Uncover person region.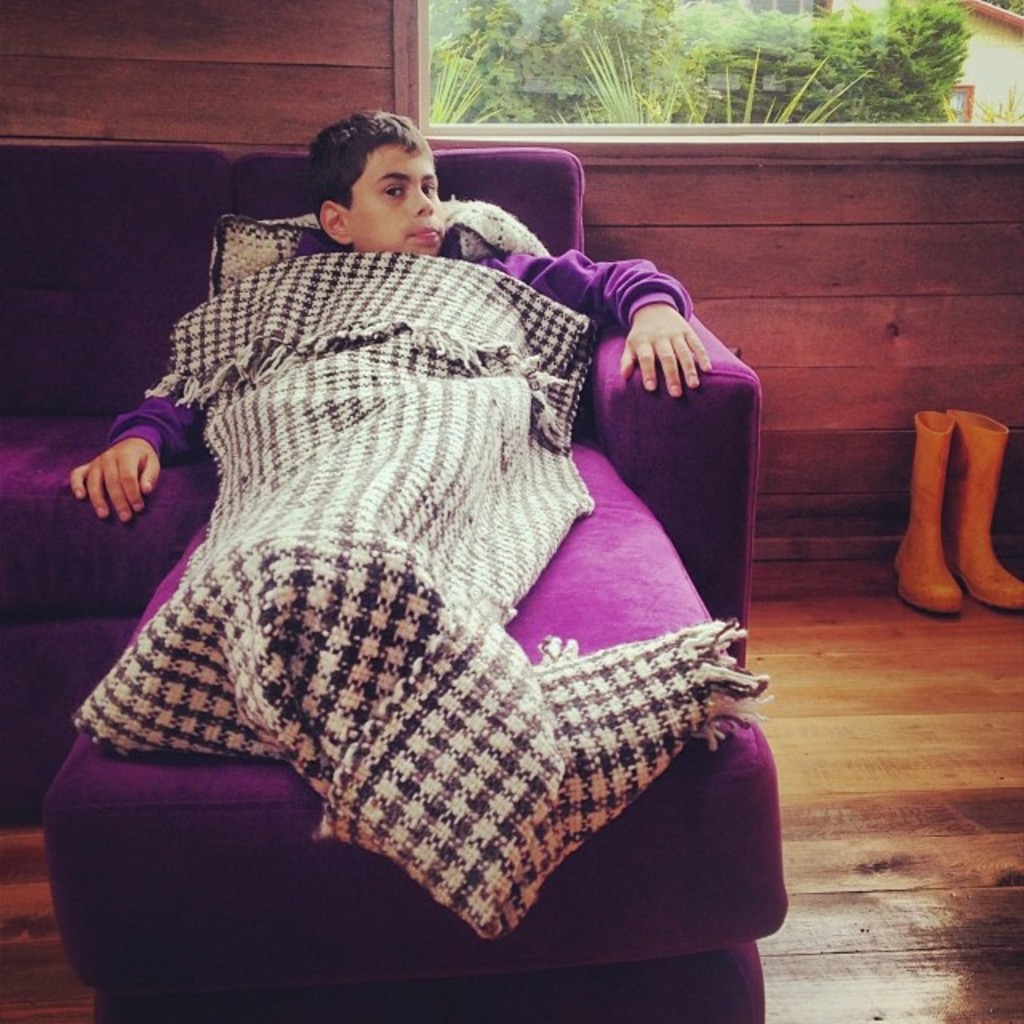
Uncovered: l=72, t=64, r=776, b=990.
